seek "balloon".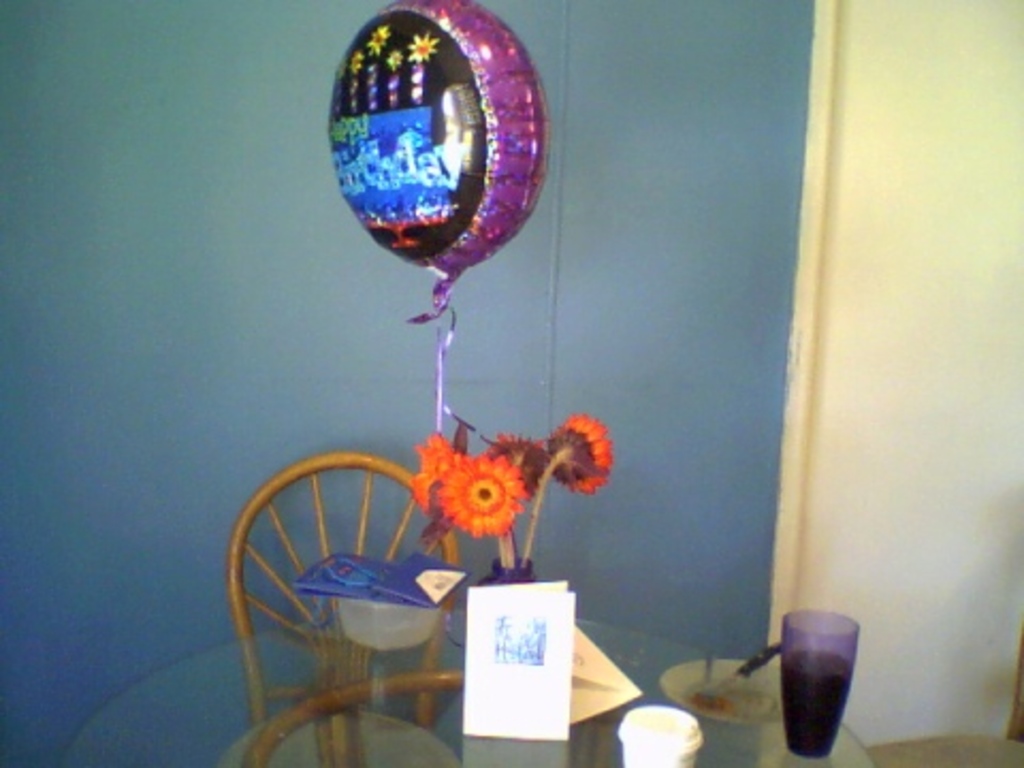
select_region(333, 0, 550, 324).
